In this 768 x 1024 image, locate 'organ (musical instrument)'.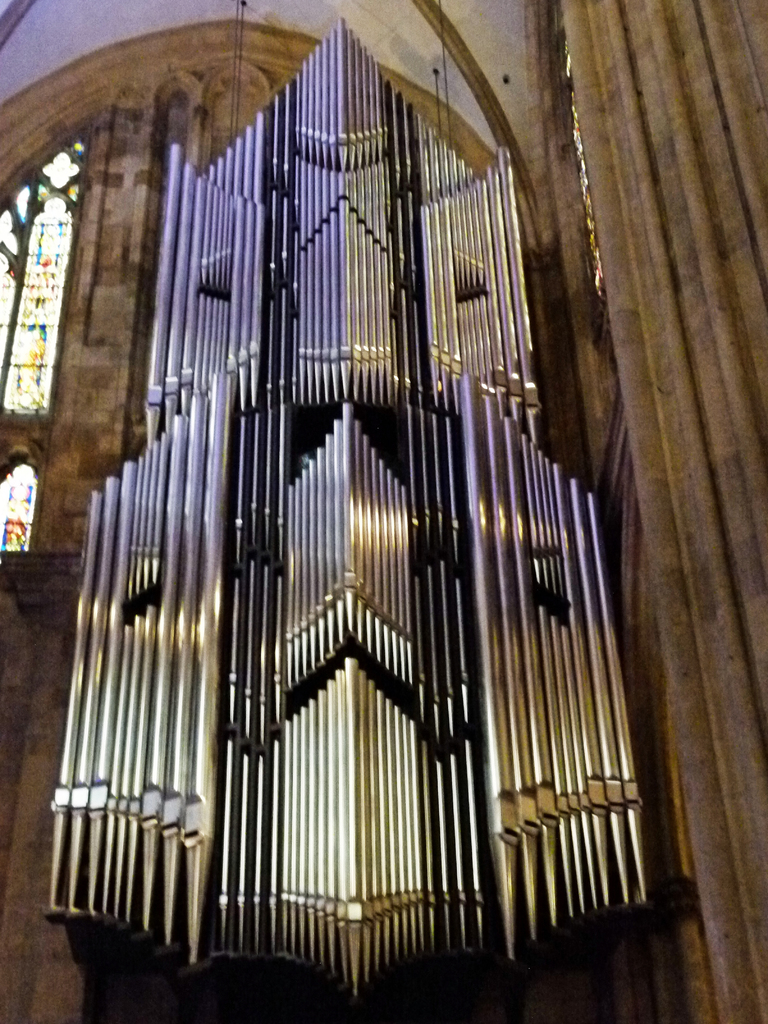
Bounding box: [22, 20, 683, 957].
